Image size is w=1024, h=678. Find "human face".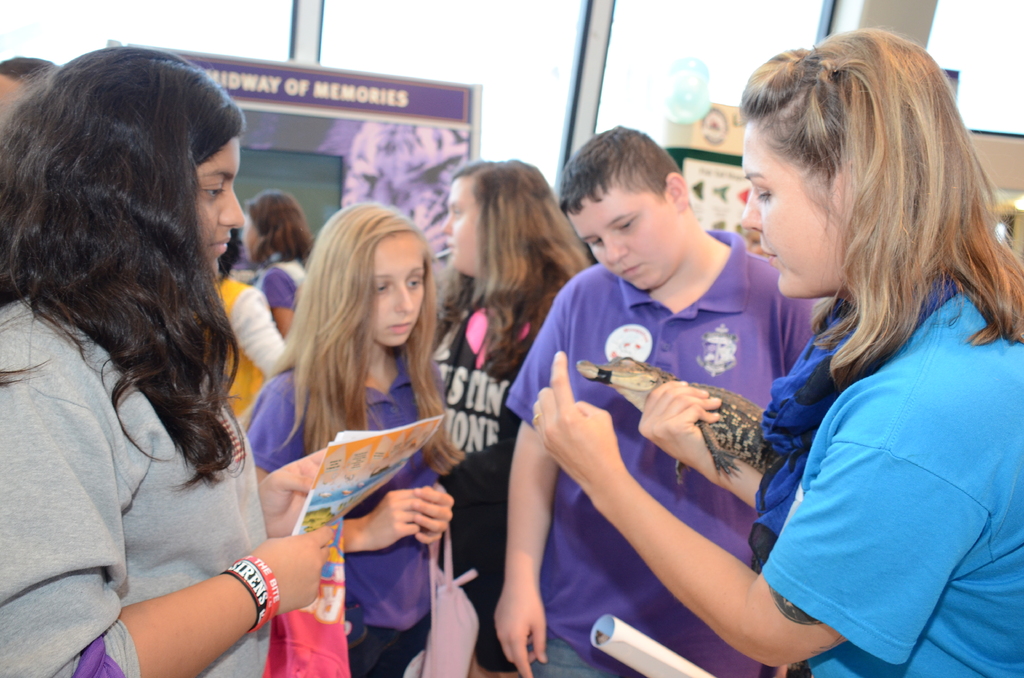
436, 176, 476, 273.
